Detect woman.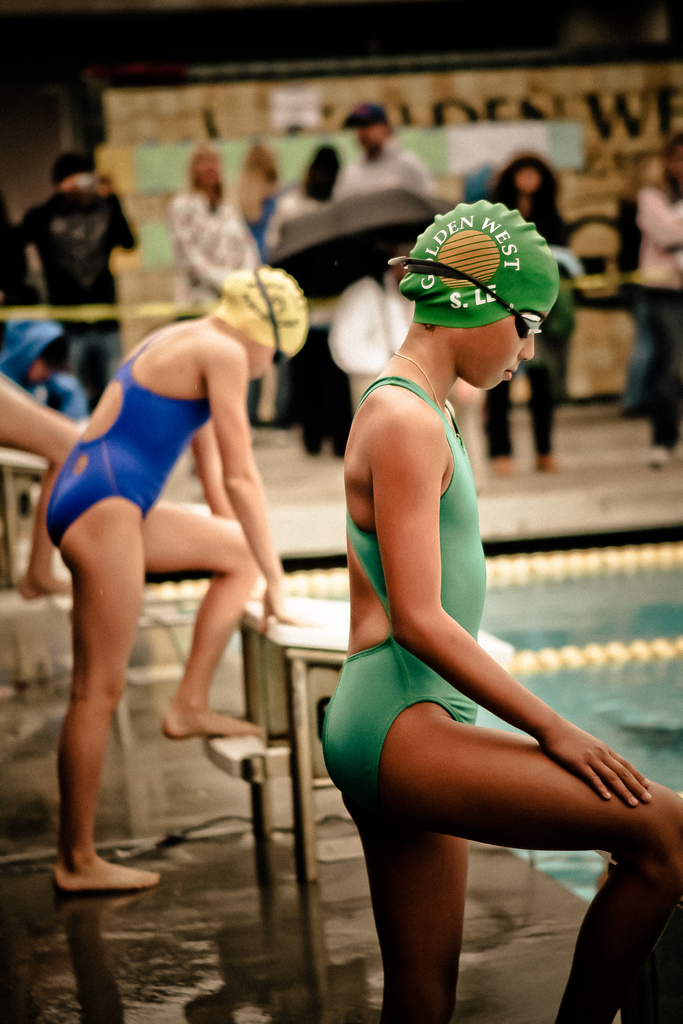
Detected at {"x1": 169, "y1": 137, "x2": 258, "y2": 431}.
